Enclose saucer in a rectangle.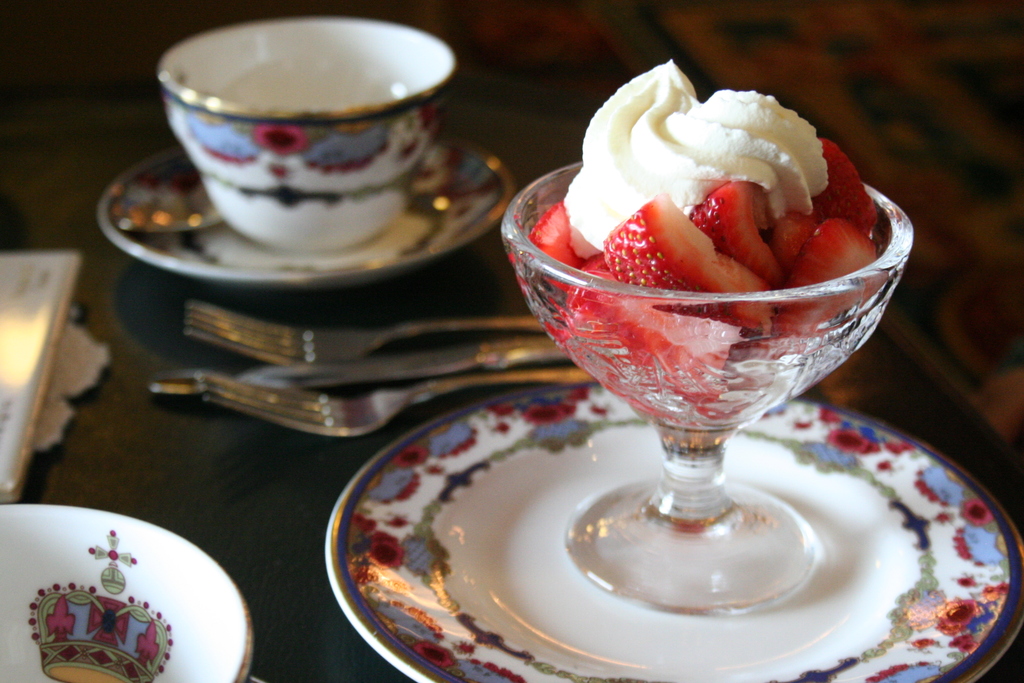
[98,148,518,278].
